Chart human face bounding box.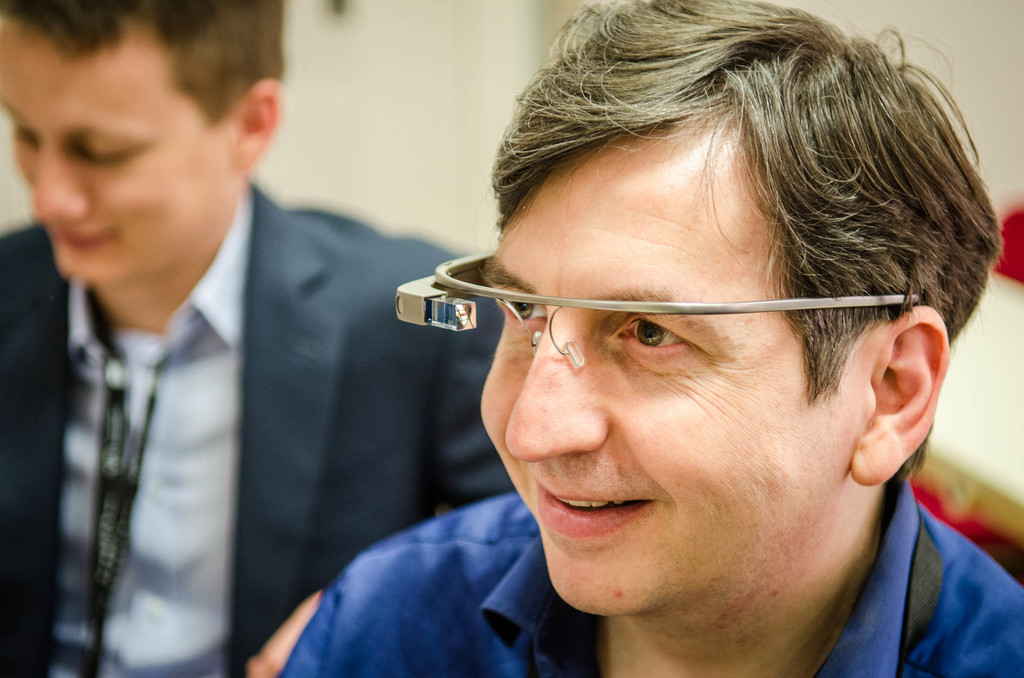
Charted: x1=1, y1=49, x2=224, y2=295.
